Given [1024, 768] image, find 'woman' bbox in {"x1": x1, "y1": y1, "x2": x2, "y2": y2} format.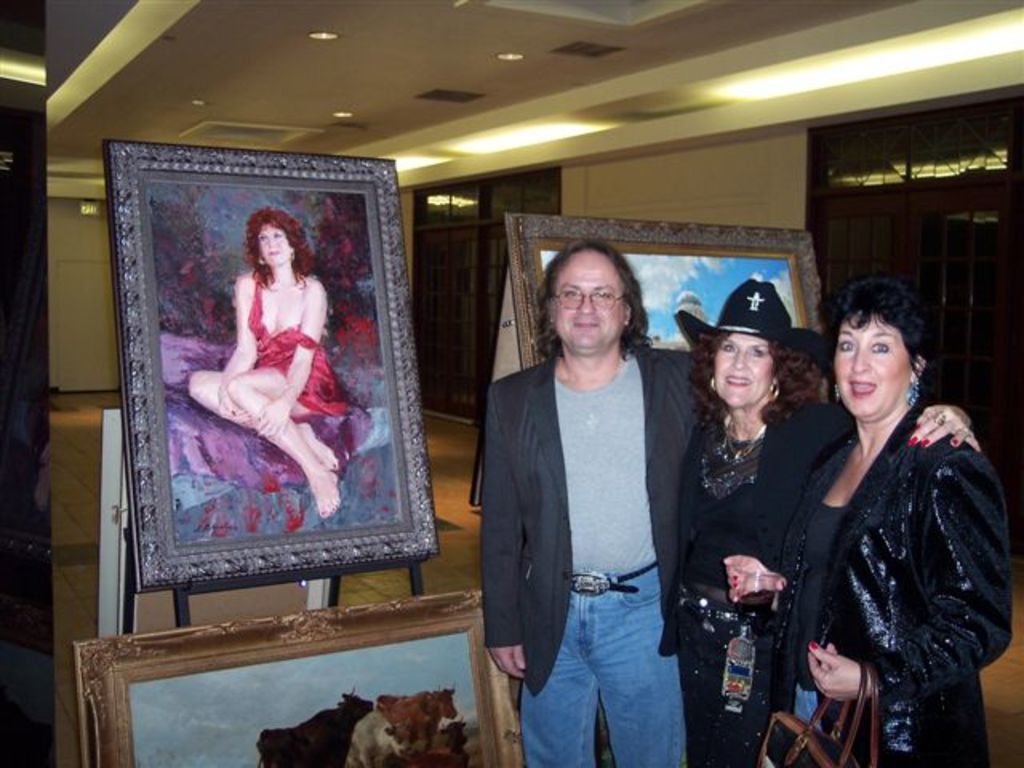
{"x1": 190, "y1": 205, "x2": 342, "y2": 525}.
